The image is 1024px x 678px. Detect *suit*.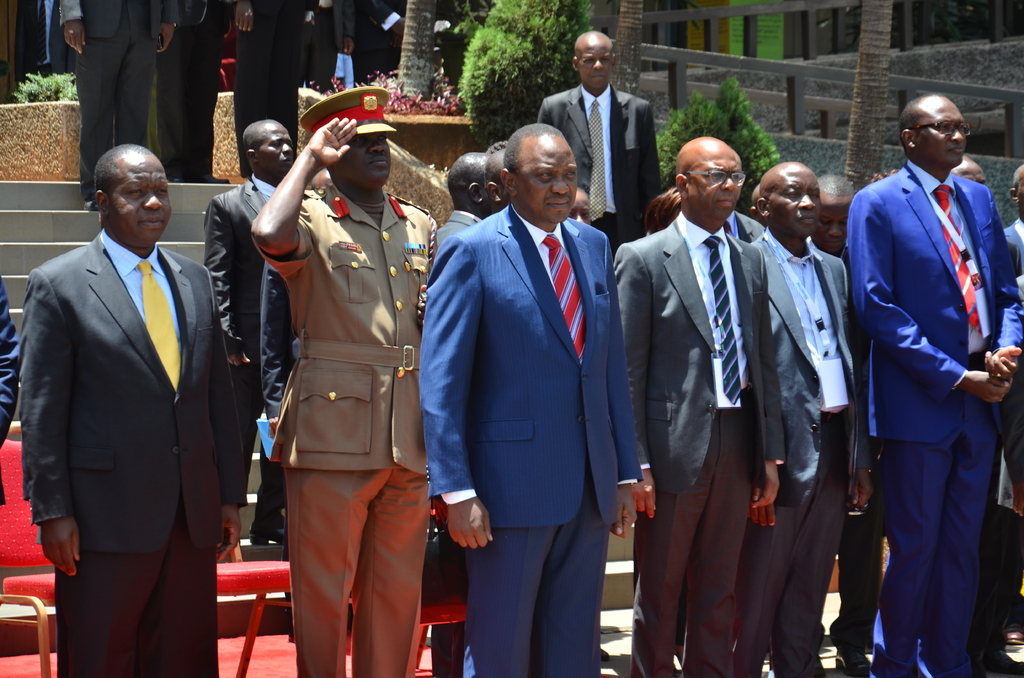
Detection: box=[845, 155, 1023, 677].
